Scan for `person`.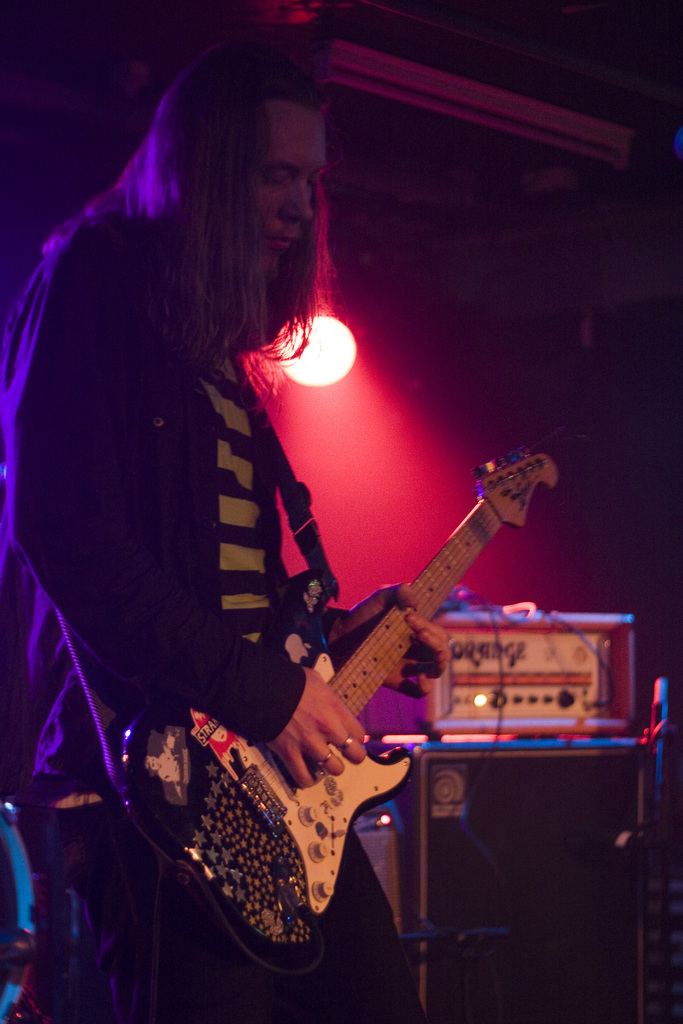
Scan result: [x1=95, y1=122, x2=484, y2=1023].
